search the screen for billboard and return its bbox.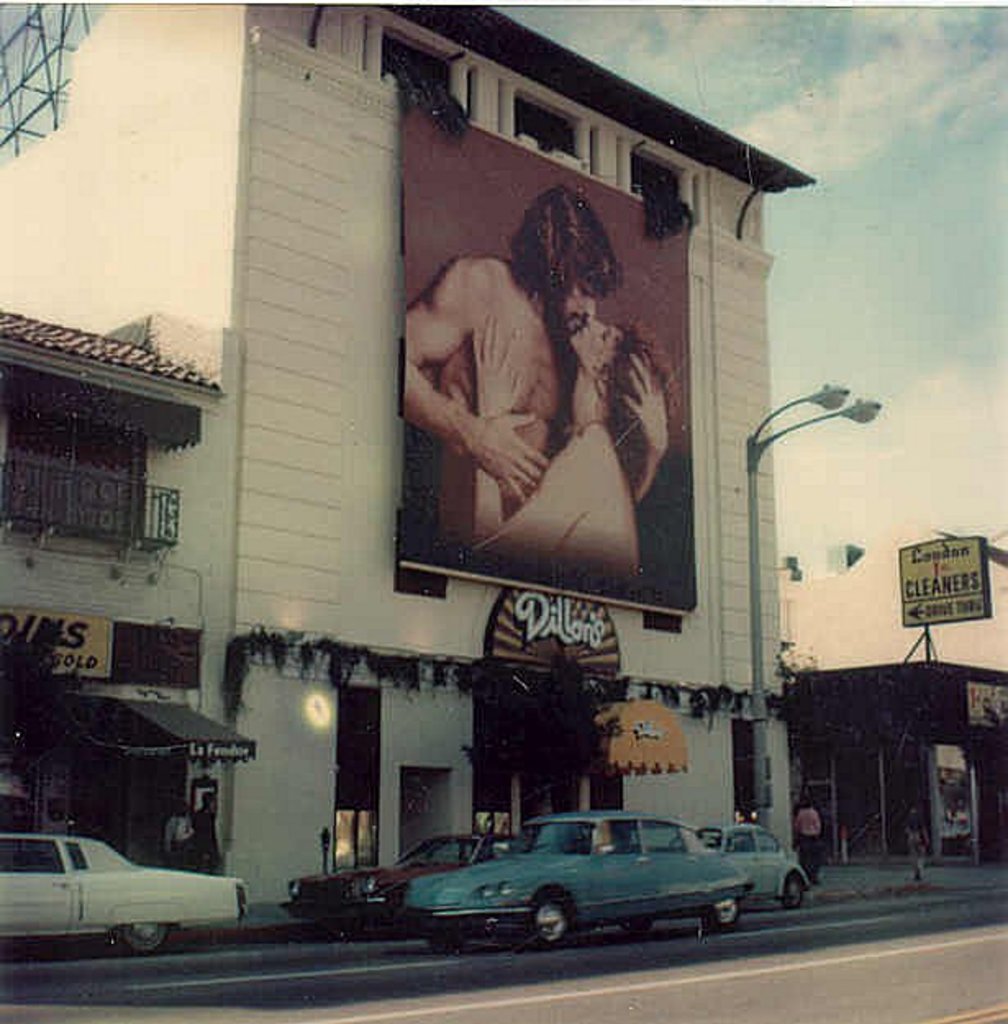
Found: 892,531,990,626.
